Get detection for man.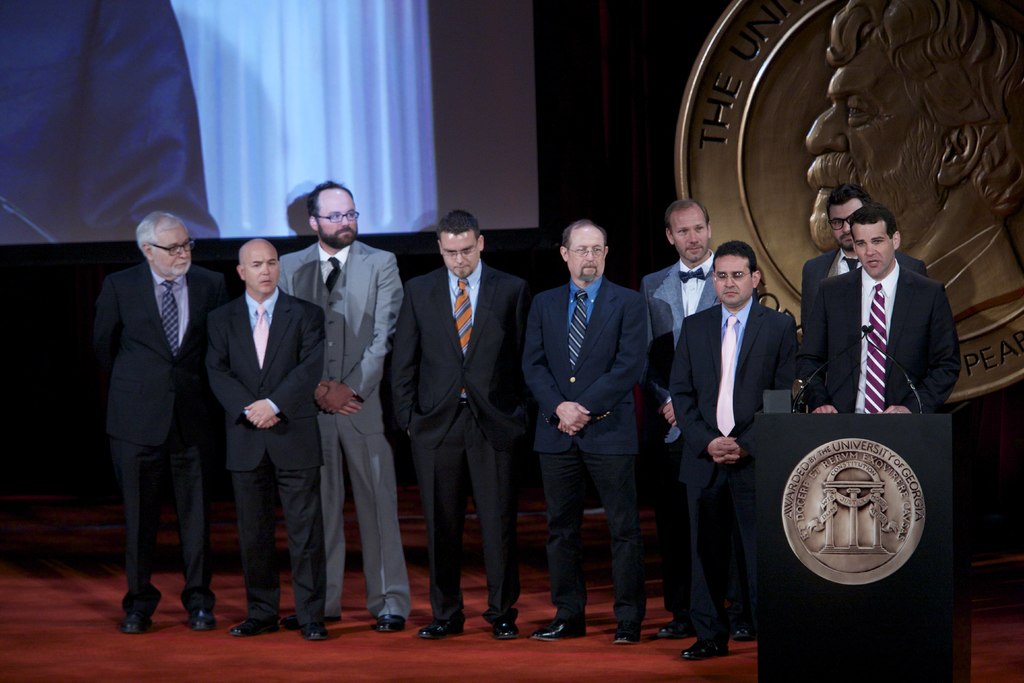
Detection: select_region(666, 238, 796, 667).
